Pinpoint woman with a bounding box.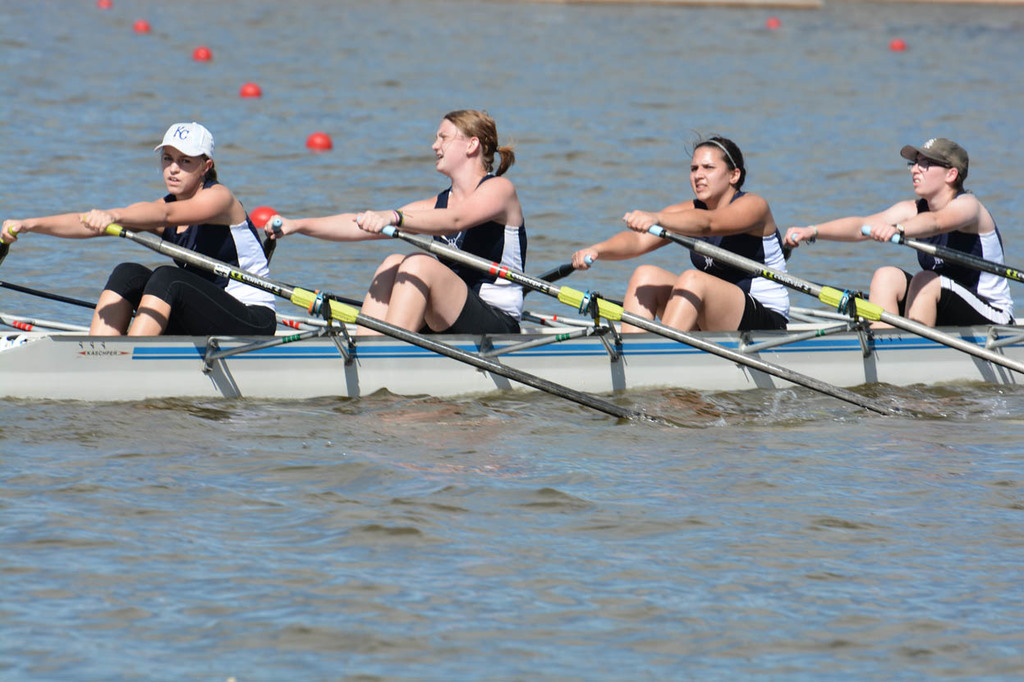
[571,135,789,339].
